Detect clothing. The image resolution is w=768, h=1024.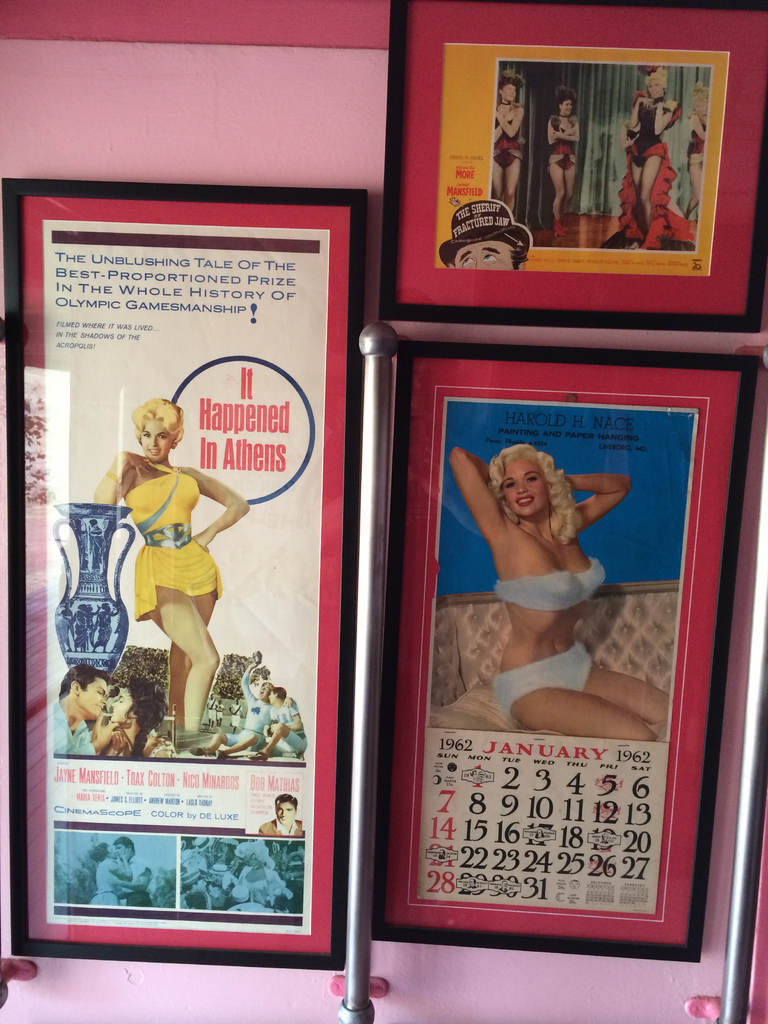
x1=486 y1=552 x2=604 y2=607.
